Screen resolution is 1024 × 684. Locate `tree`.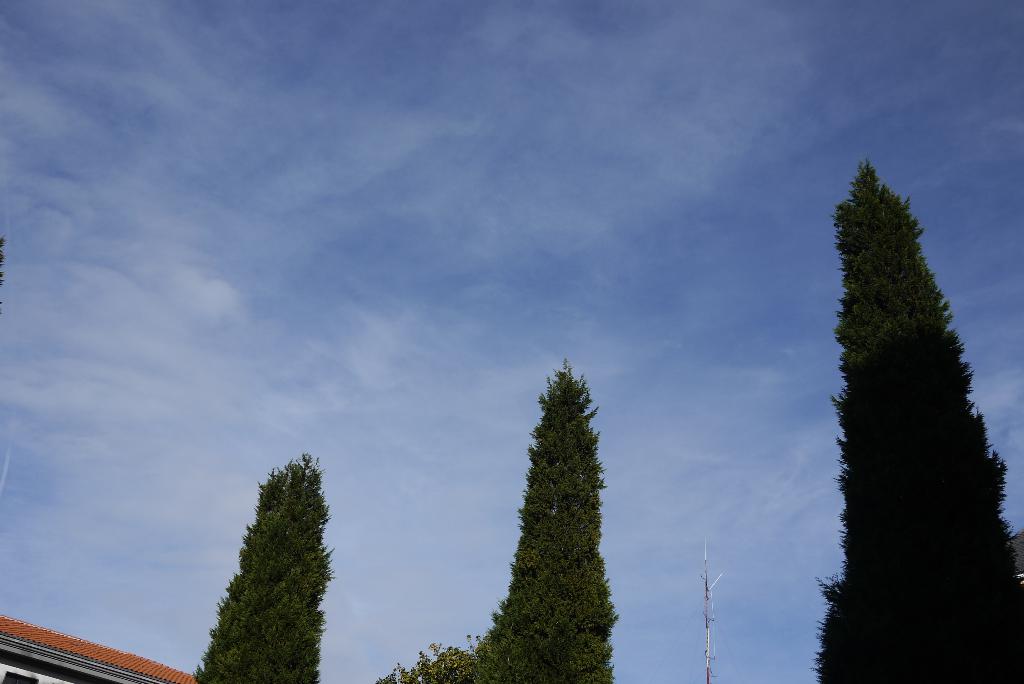
[803,149,995,670].
